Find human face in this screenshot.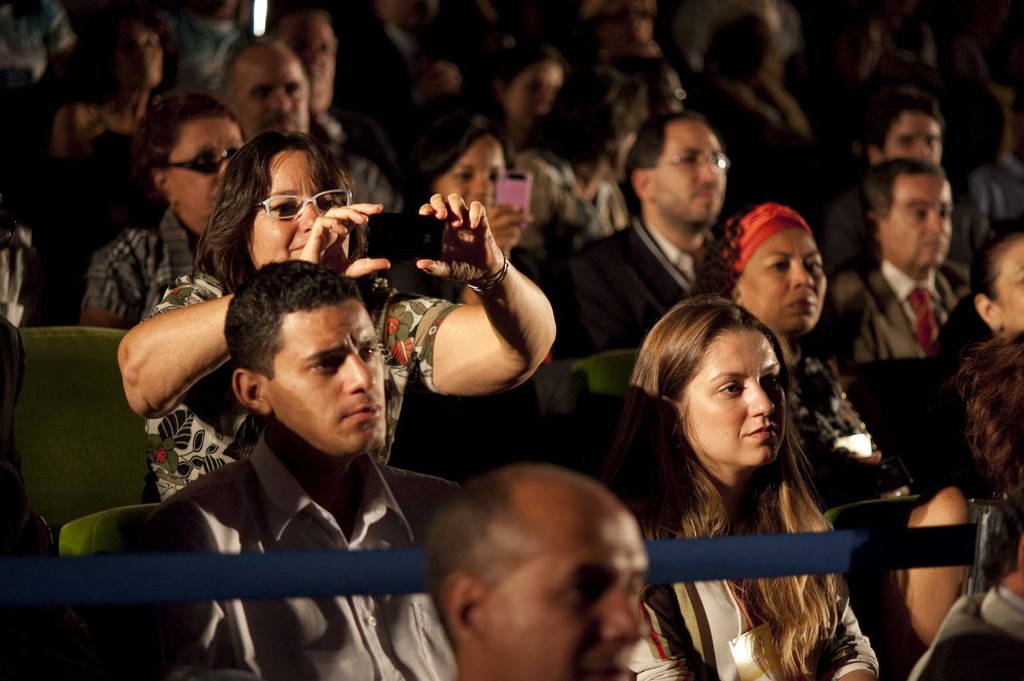
The bounding box for human face is [167,112,244,235].
